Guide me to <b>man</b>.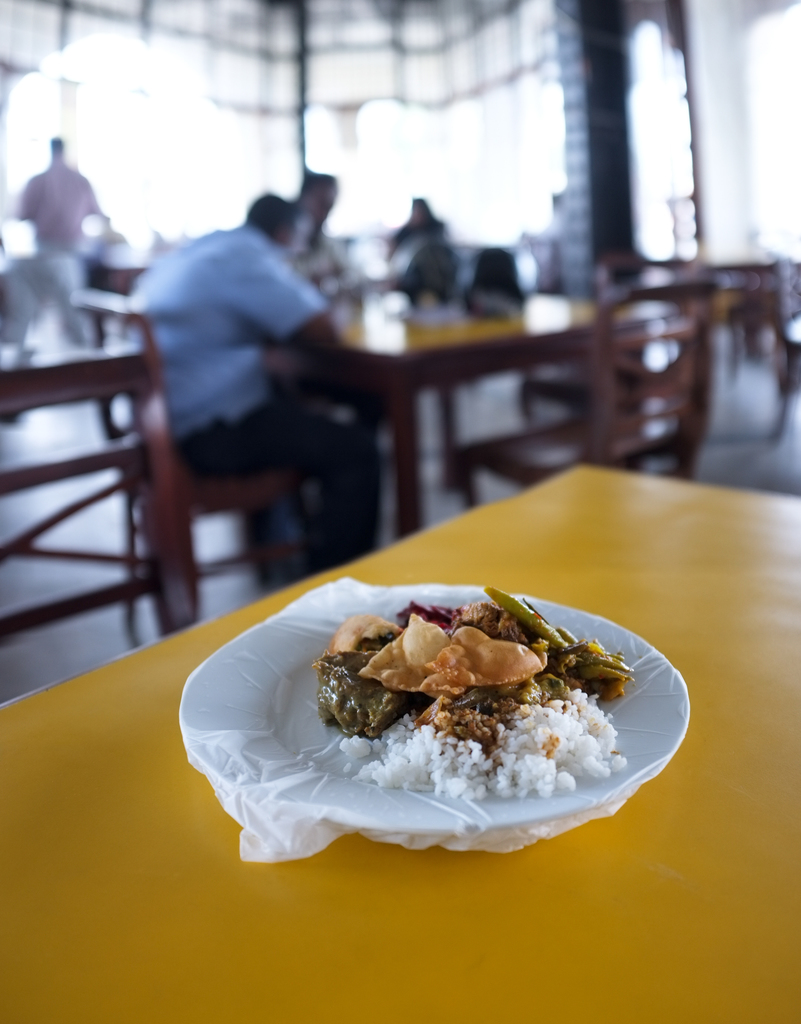
Guidance: 12, 128, 106, 350.
